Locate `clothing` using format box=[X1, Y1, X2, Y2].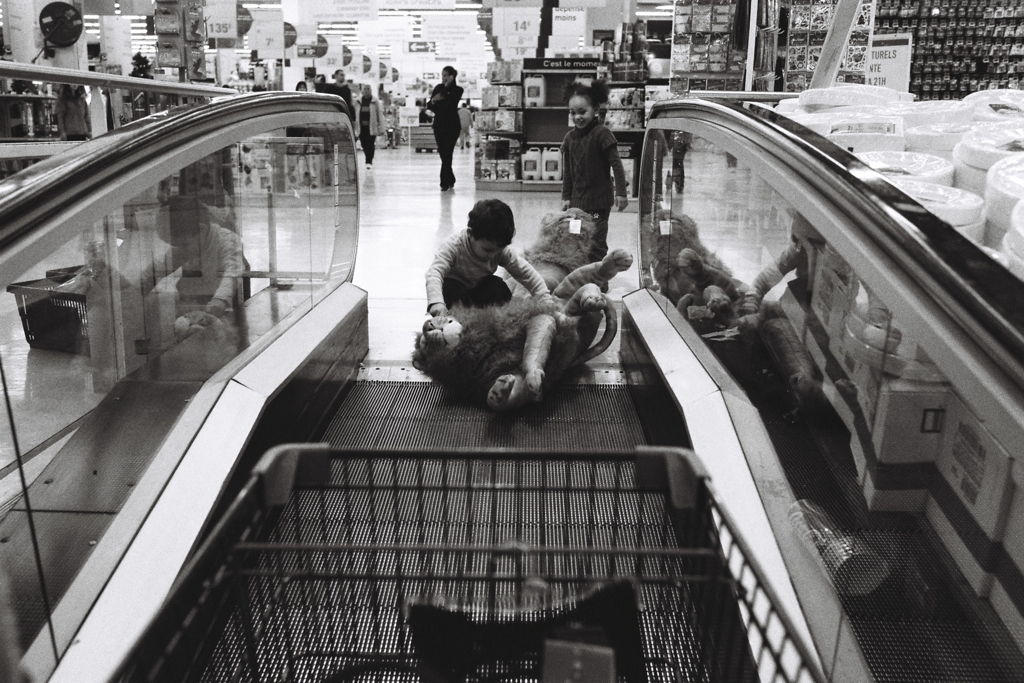
box=[424, 235, 548, 312].
